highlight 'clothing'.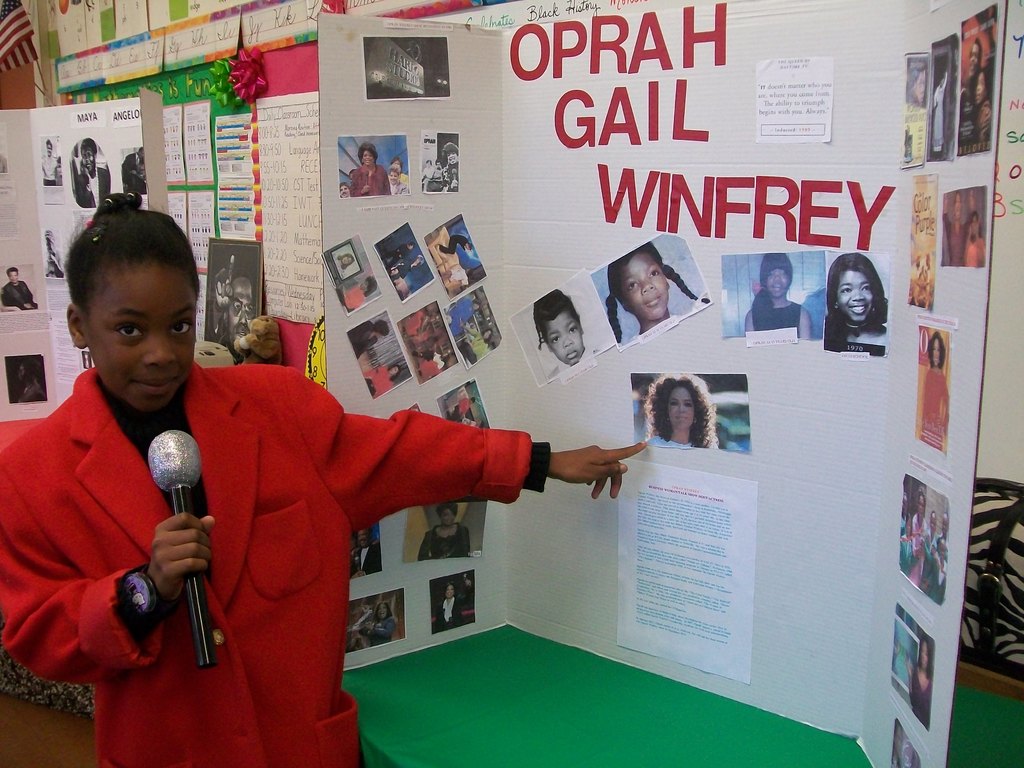
Highlighted region: (left=129, top=172, right=147, bottom=195).
